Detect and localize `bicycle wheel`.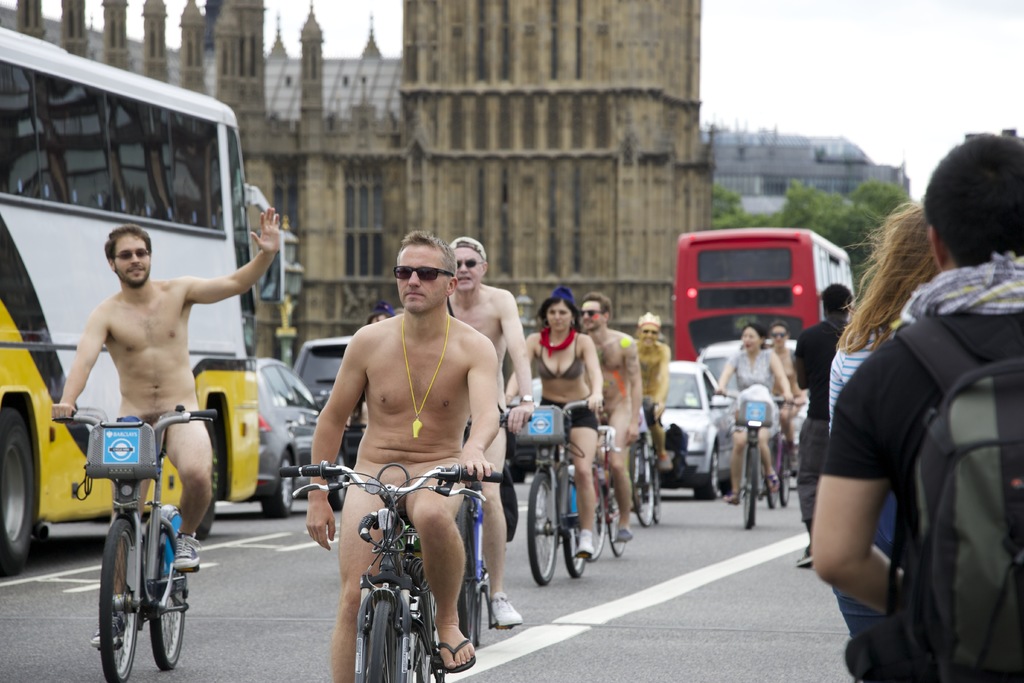
Localized at bbox=[590, 466, 609, 557].
